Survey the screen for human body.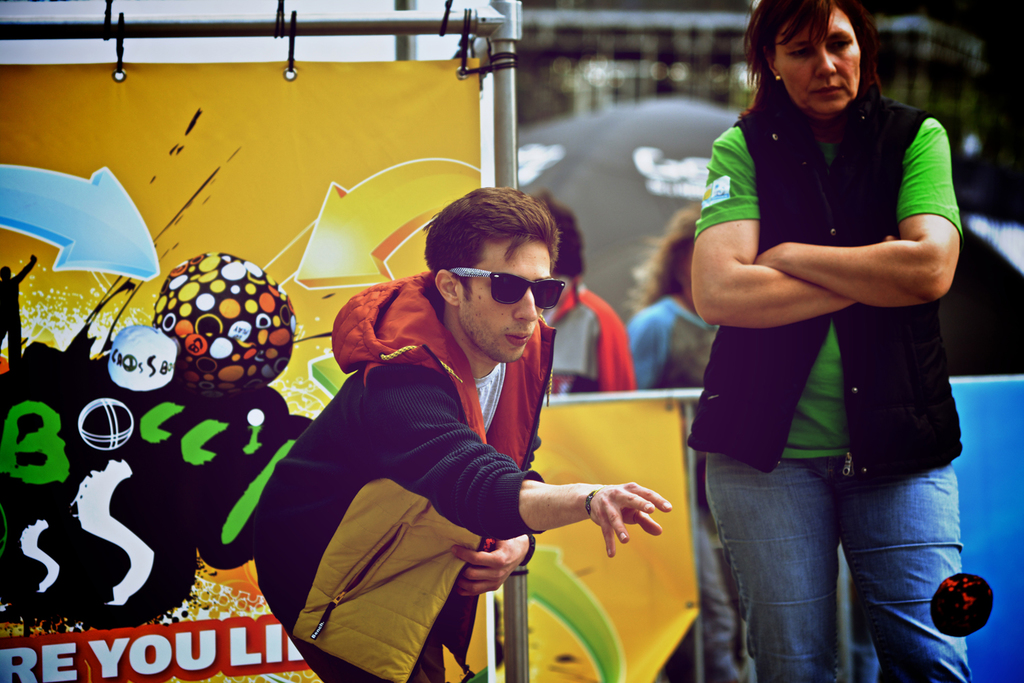
Survey found: l=254, t=185, r=670, b=682.
